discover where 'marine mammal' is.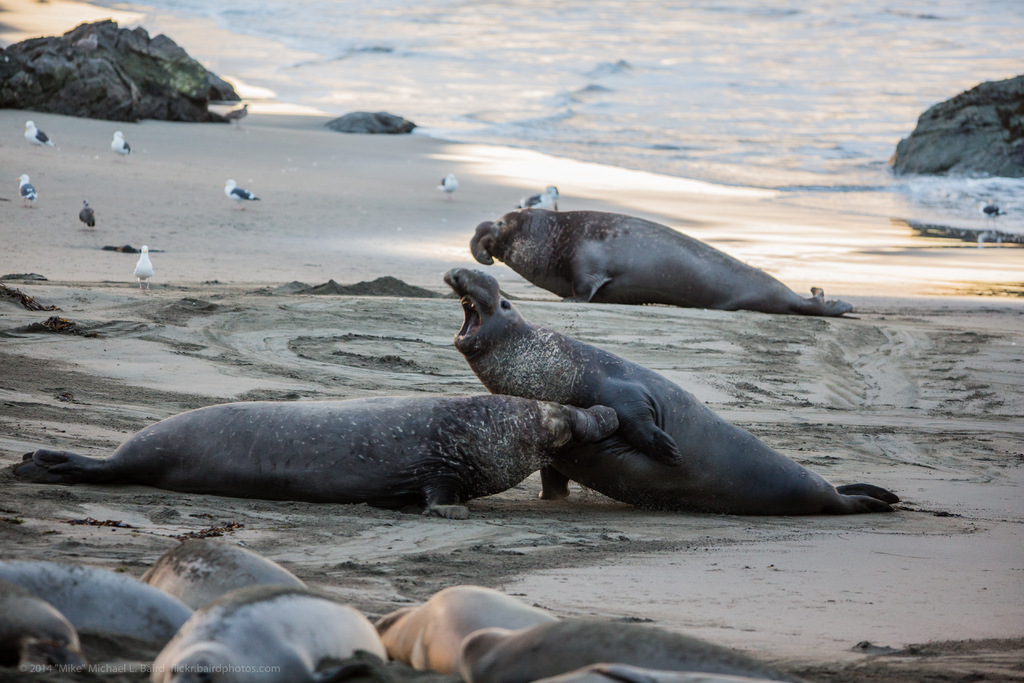
Discovered at bbox=(516, 177, 557, 214).
